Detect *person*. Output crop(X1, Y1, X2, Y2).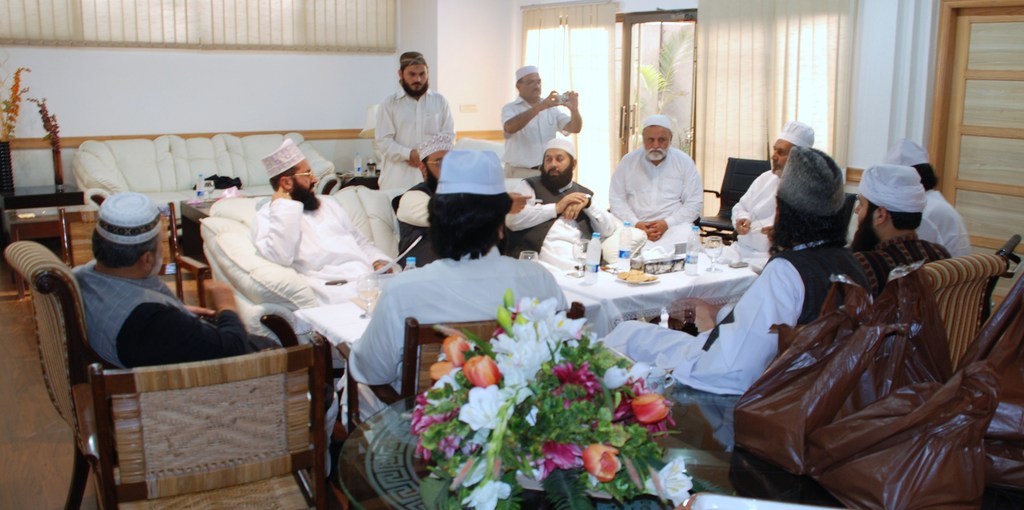
crop(70, 191, 284, 369).
